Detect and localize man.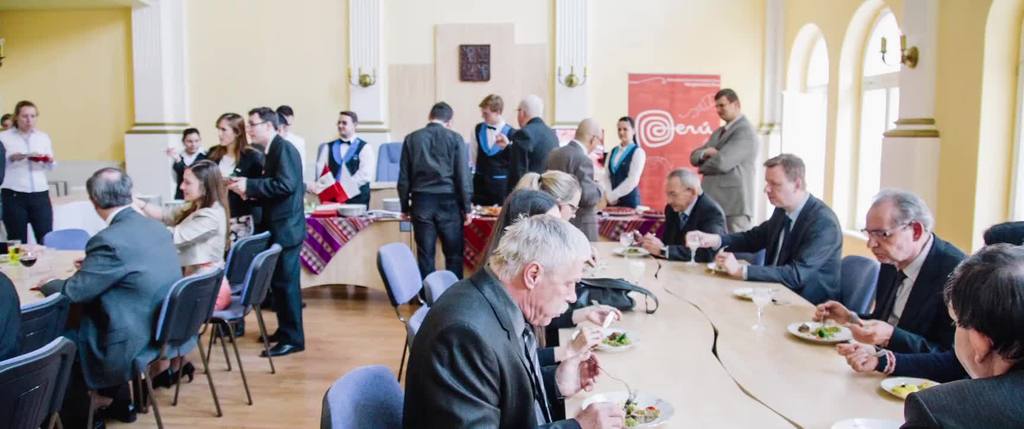
Localized at box=[686, 152, 846, 306].
